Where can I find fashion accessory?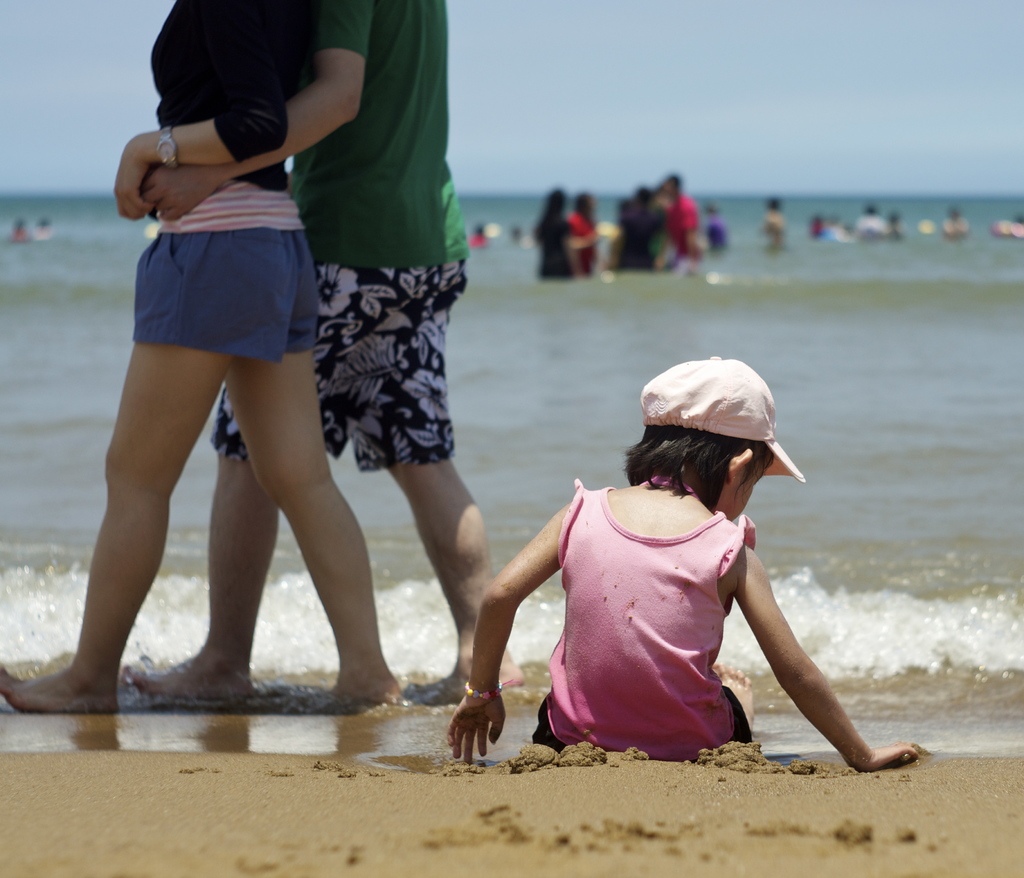
You can find it at (157,123,182,174).
